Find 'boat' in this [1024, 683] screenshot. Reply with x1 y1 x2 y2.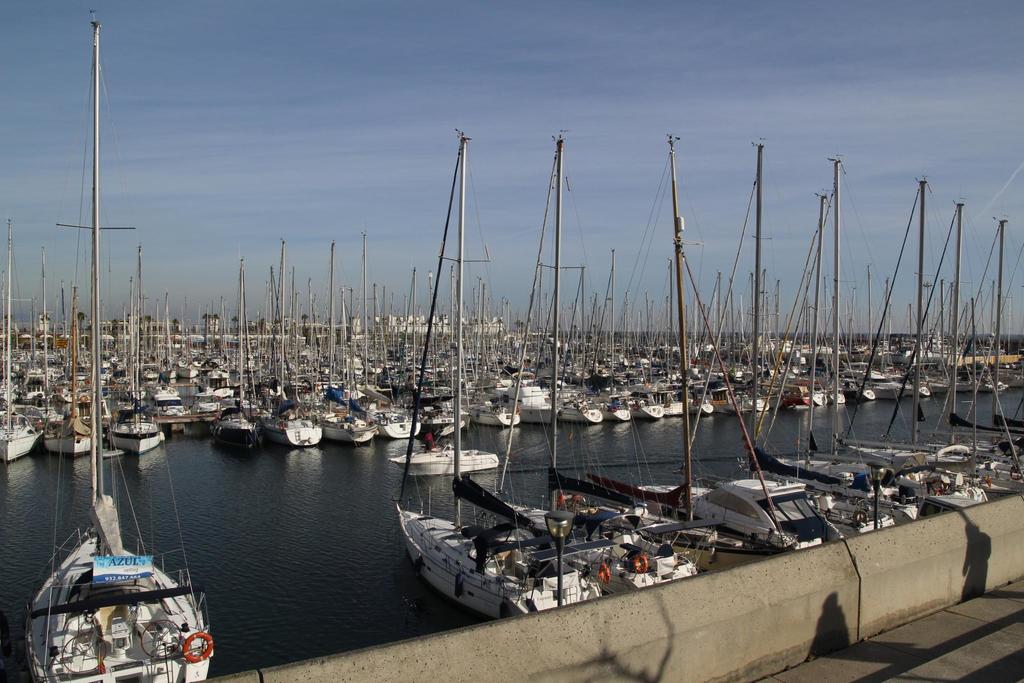
29 482 207 679.
